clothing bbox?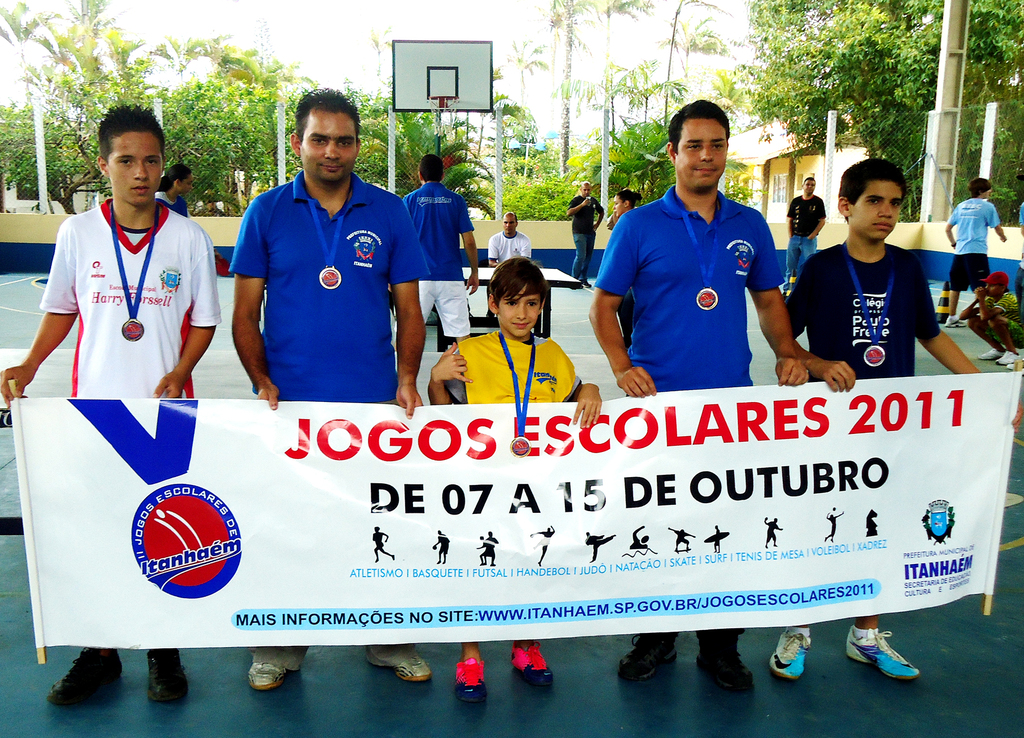
[left=796, top=192, right=828, bottom=231]
